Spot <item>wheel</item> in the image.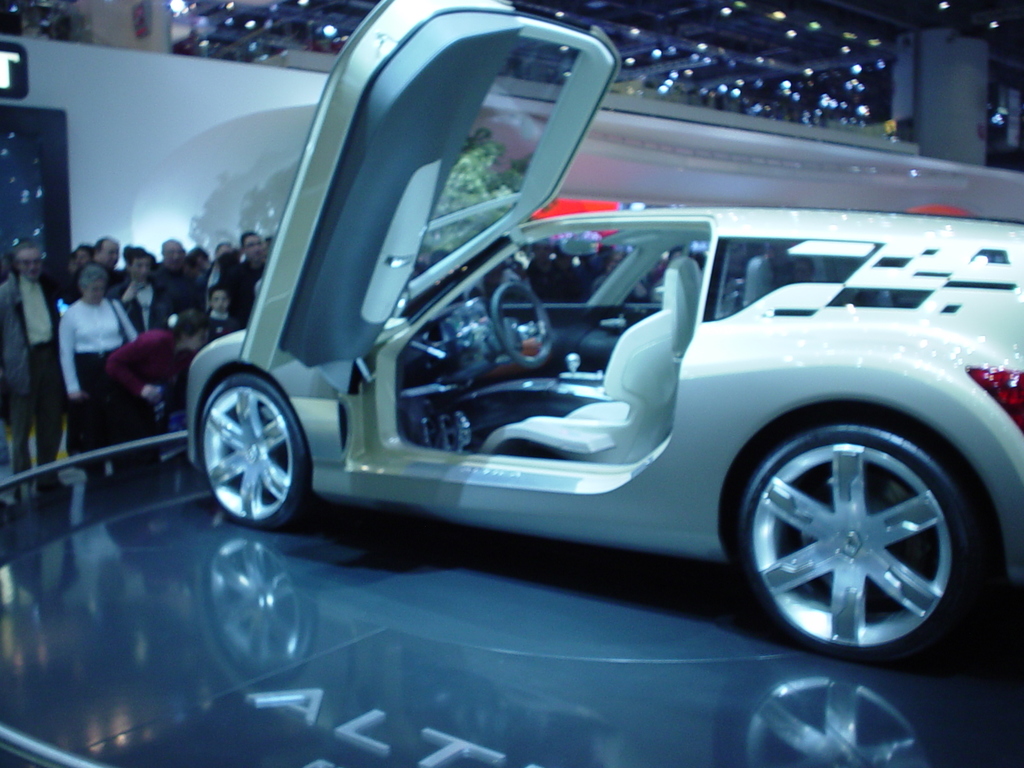
<item>wheel</item> found at 195 373 307 532.
